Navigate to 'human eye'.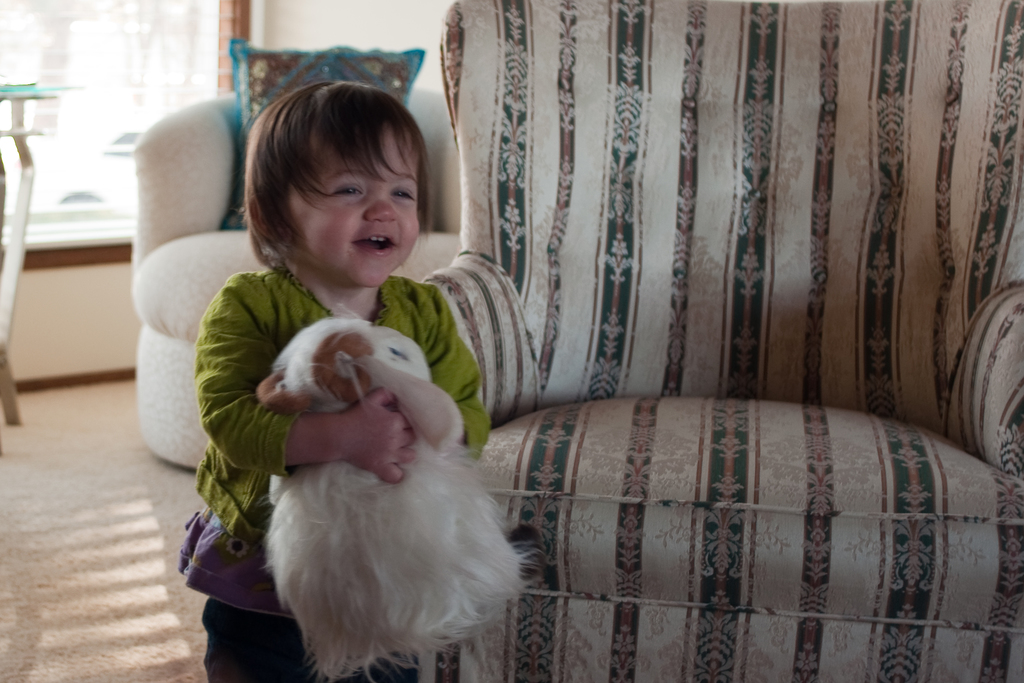
Navigation target: region(390, 186, 415, 202).
